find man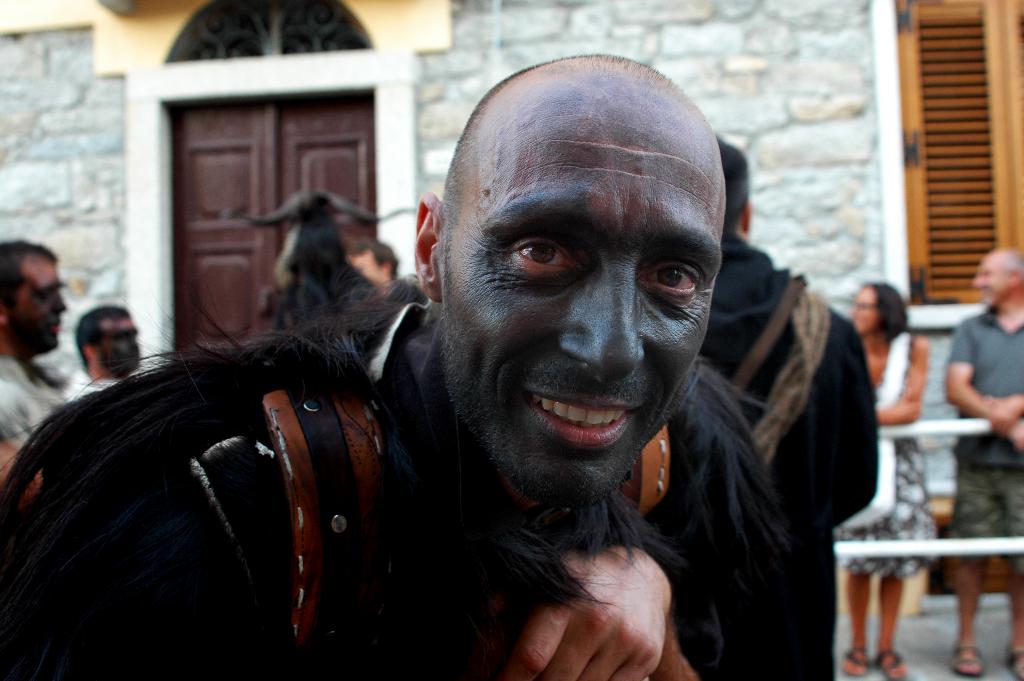
box=[947, 246, 1023, 680]
